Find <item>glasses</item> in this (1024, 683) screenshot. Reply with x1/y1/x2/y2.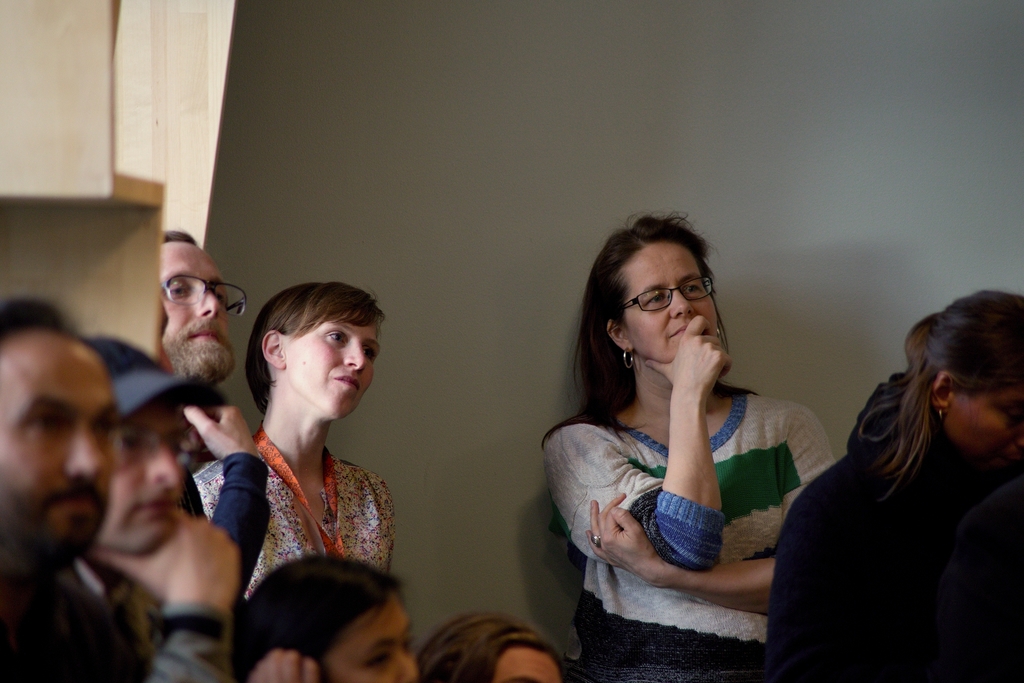
611/272/717/318.
